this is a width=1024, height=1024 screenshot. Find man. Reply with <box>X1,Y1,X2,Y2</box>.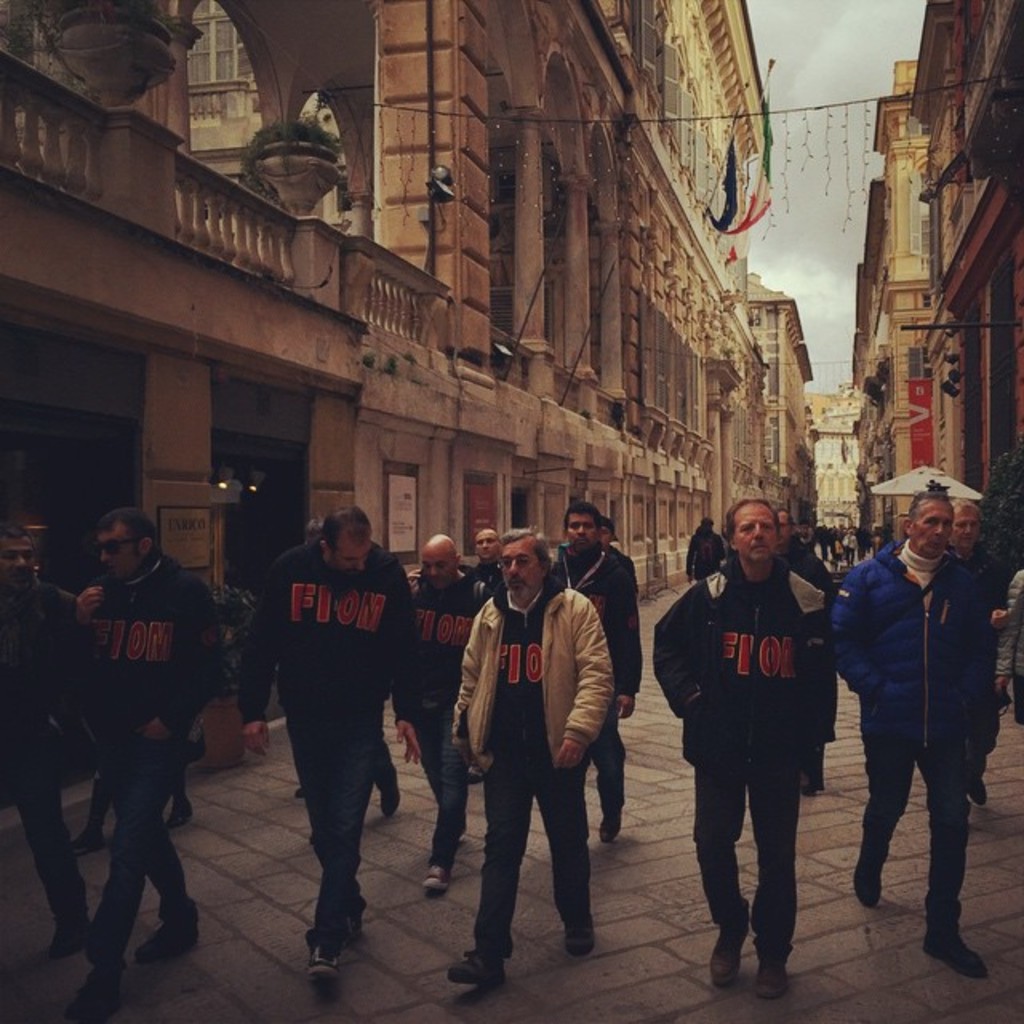
<box>294,512,402,822</box>.
